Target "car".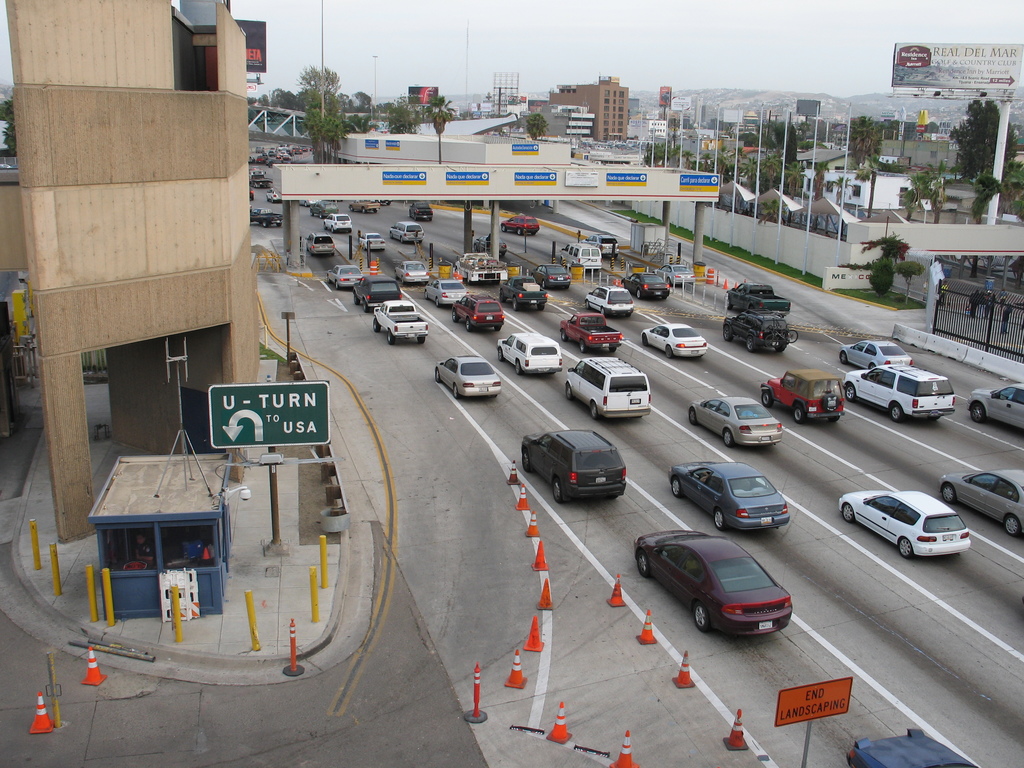
Target region: detection(638, 534, 793, 633).
